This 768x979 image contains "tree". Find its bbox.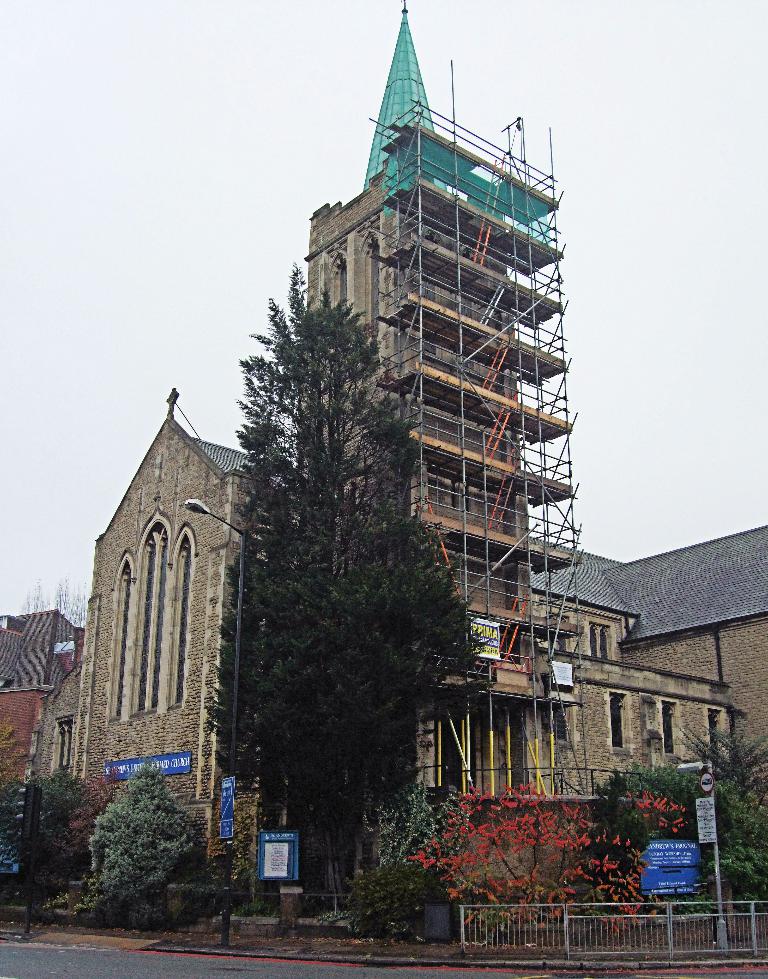
[x1=79, y1=755, x2=206, y2=937].
